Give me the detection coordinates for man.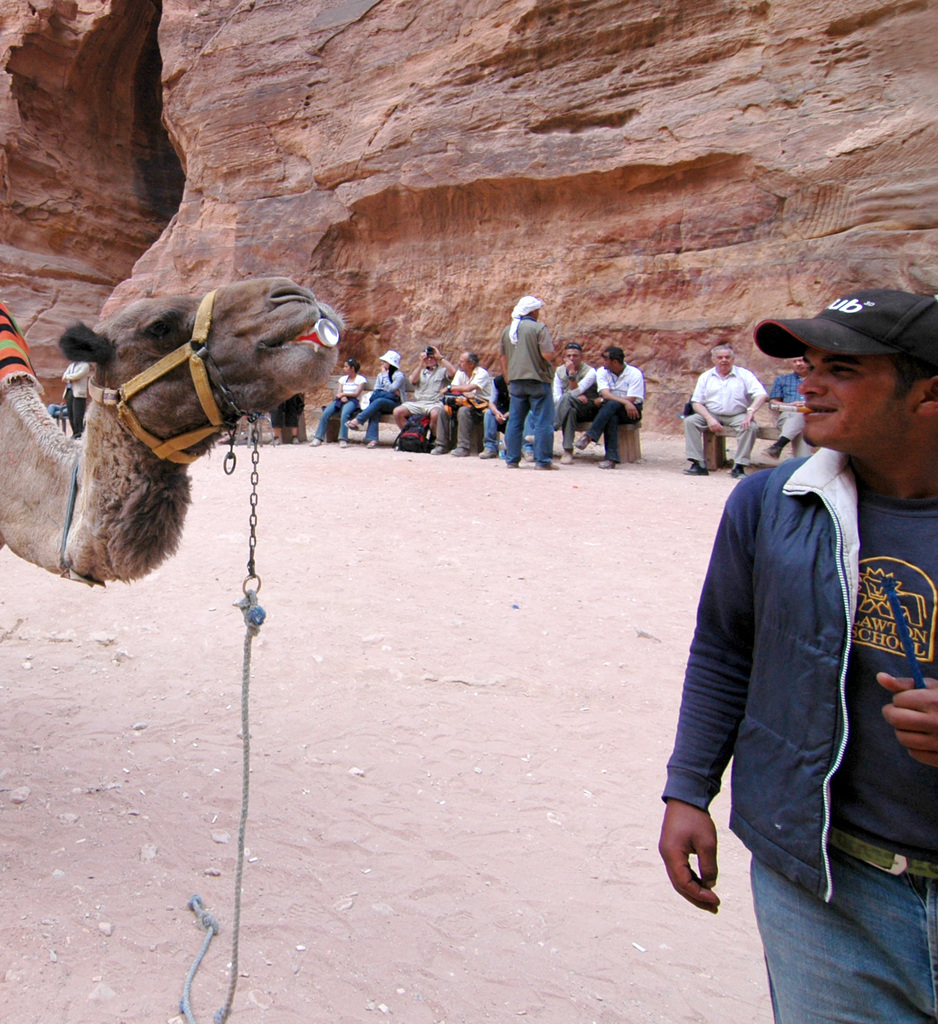
box=[392, 344, 455, 442].
